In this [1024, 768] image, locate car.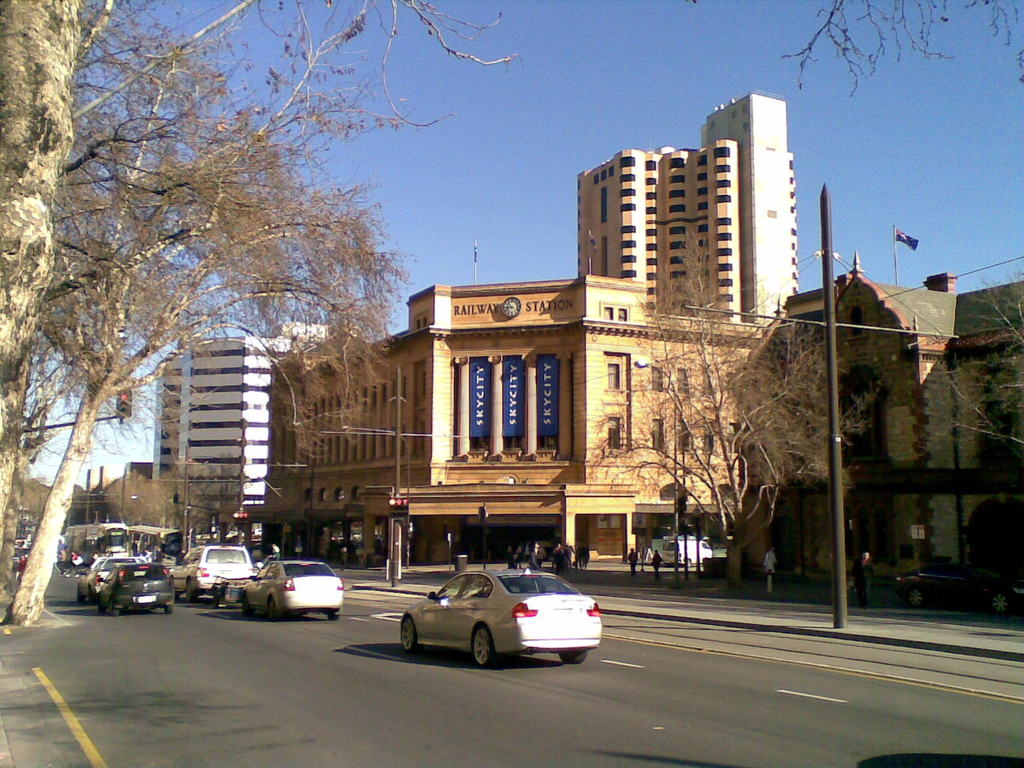
Bounding box: bbox(375, 570, 608, 668).
